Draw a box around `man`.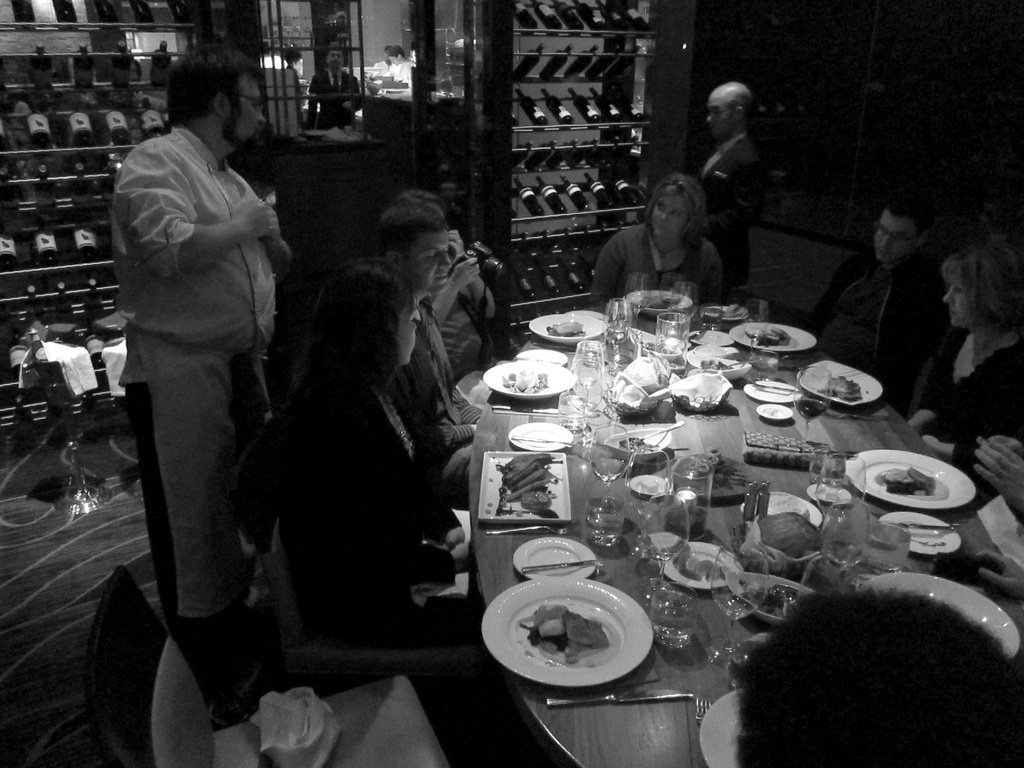
BBox(810, 205, 948, 422).
